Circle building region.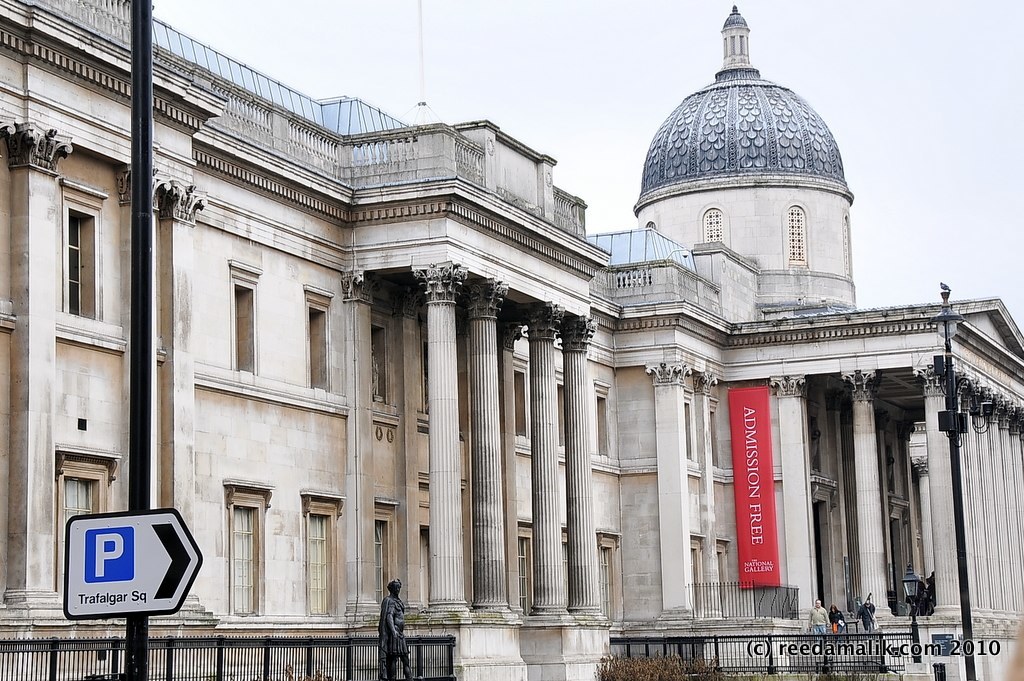
Region: bbox=[3, 0, 1023, 680].
